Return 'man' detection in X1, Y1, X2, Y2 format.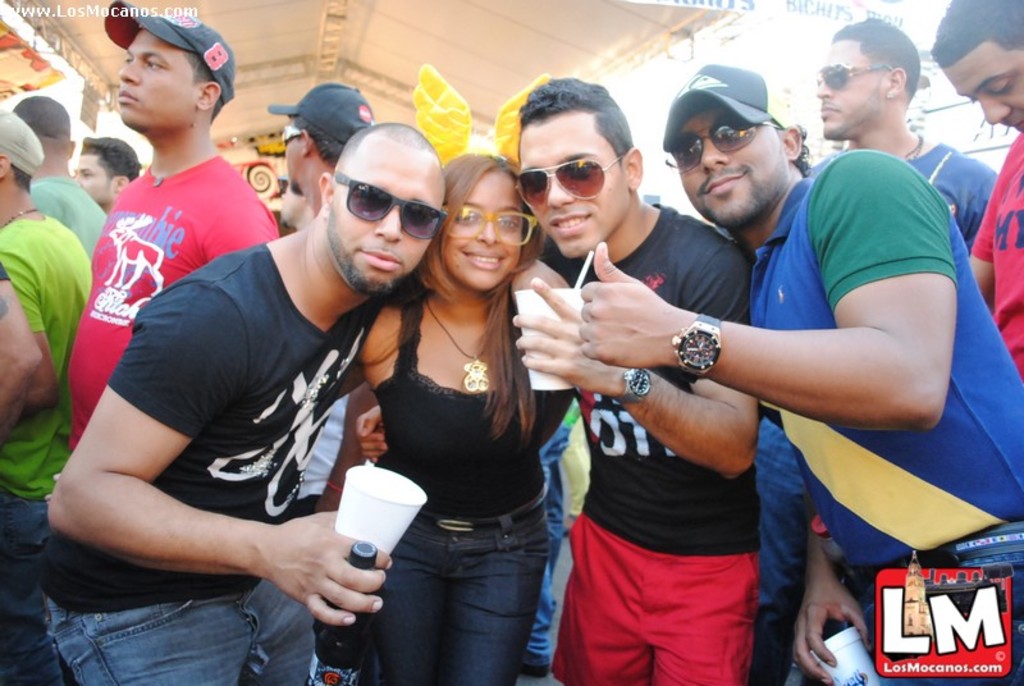
278, 79, 379, 215.
